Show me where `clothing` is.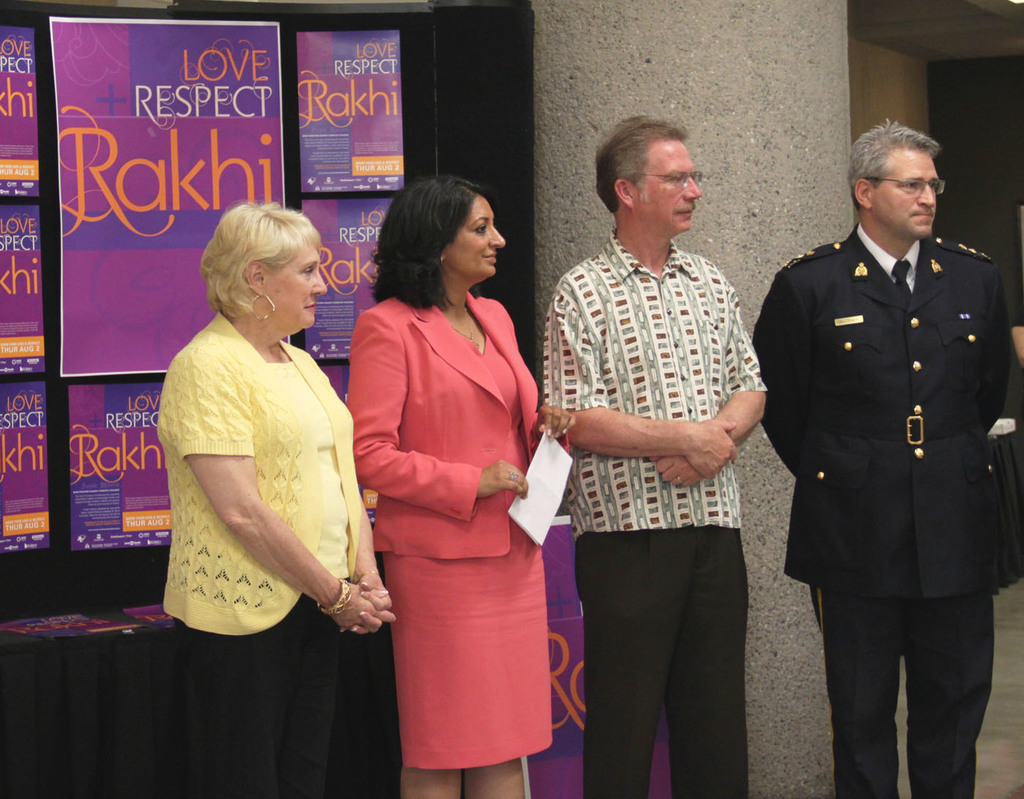
`clothing` is at [161, 317, 361, 635].
